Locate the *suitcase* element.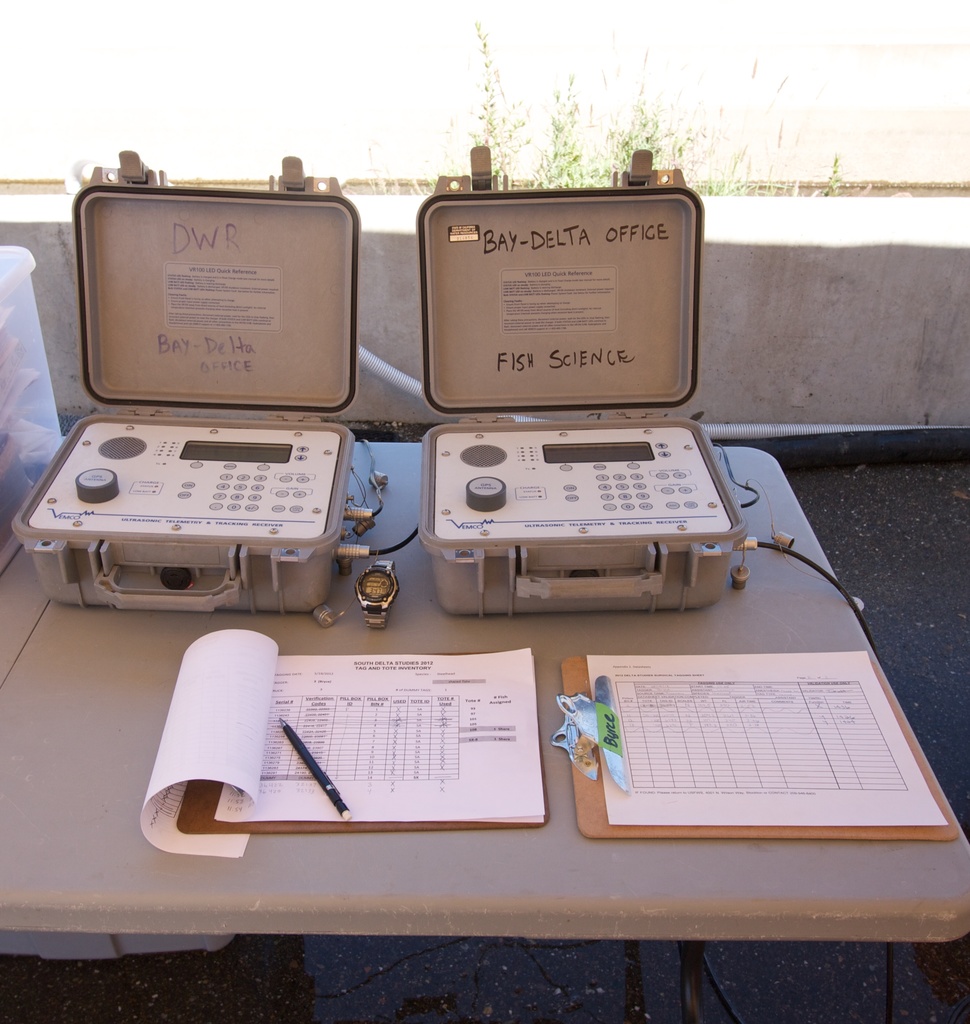
Element bbox: <box>418,140,749,620</box>.
